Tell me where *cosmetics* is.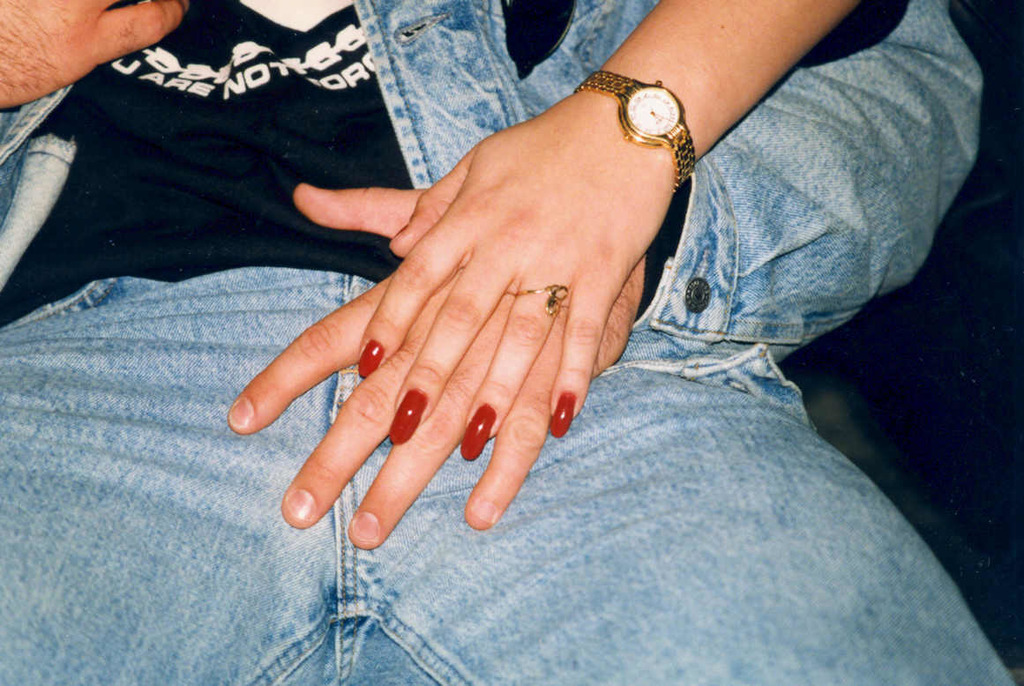
*cosmetics* is at <box>386,386,430,446</box>.
